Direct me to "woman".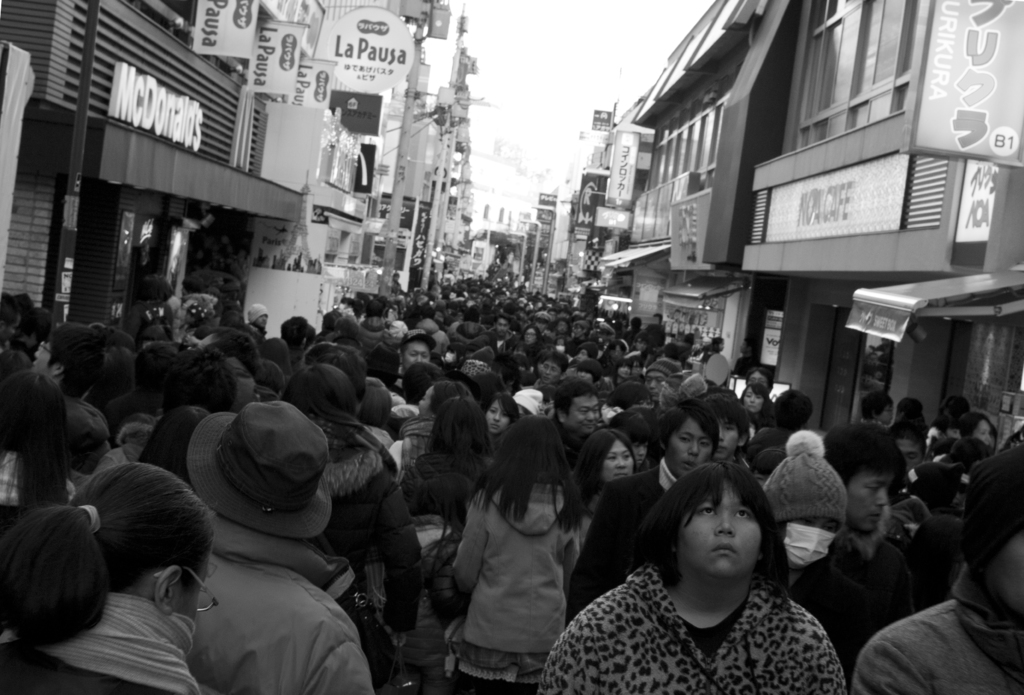
Direction: x1=282 y1=358 x2=428 y2=644.
